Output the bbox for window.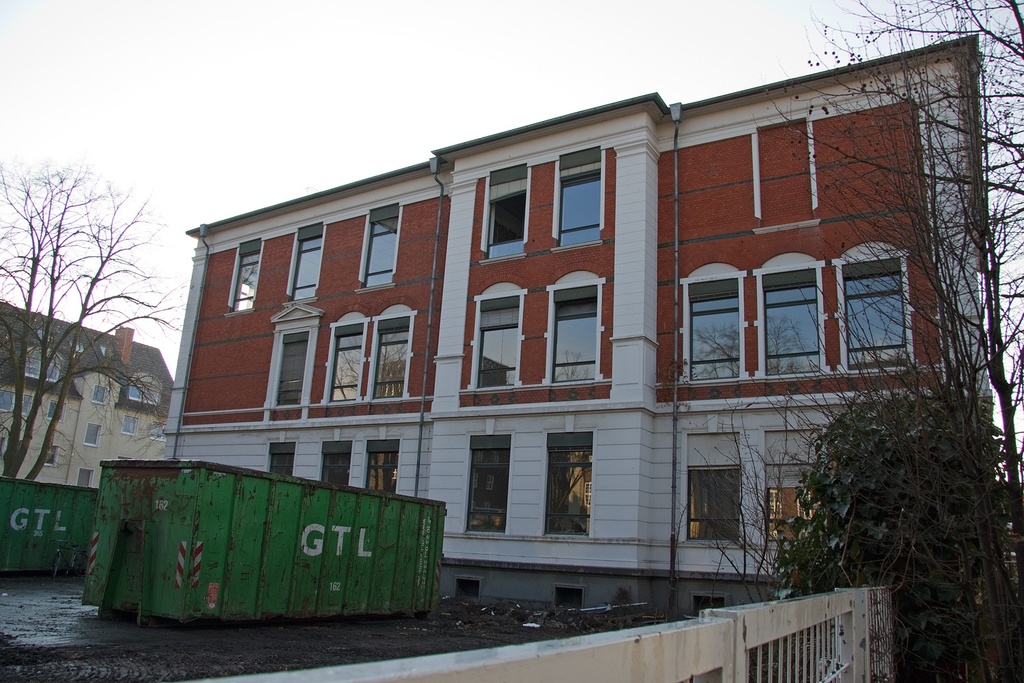
x1=693 y1=455 x2=754 y2=559.
